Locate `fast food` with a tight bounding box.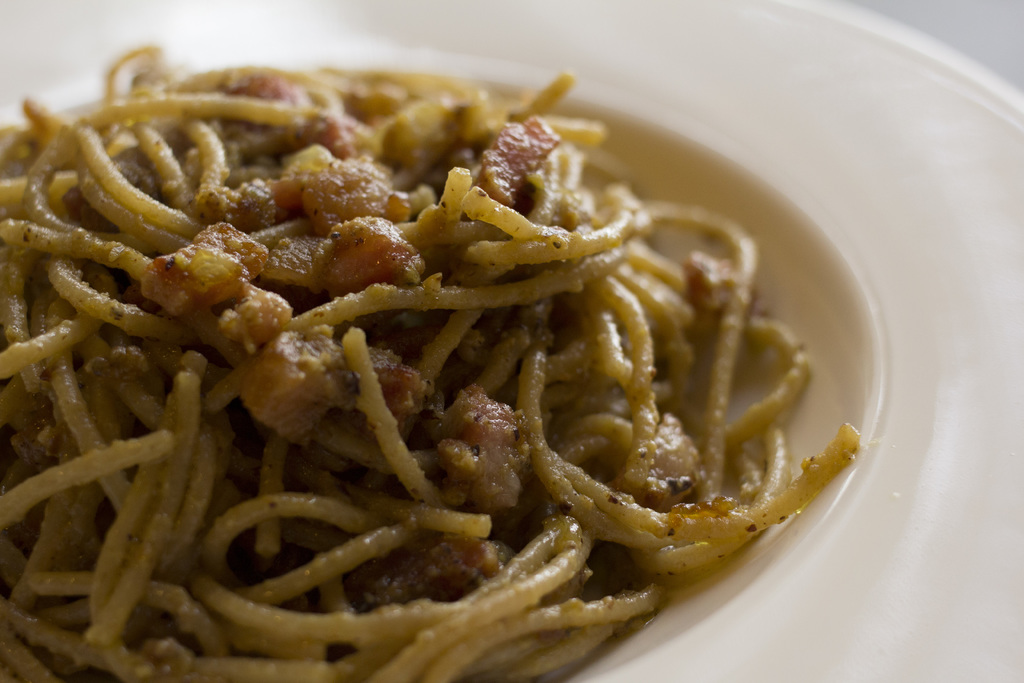
BBox(6, 45, 850, 662).
